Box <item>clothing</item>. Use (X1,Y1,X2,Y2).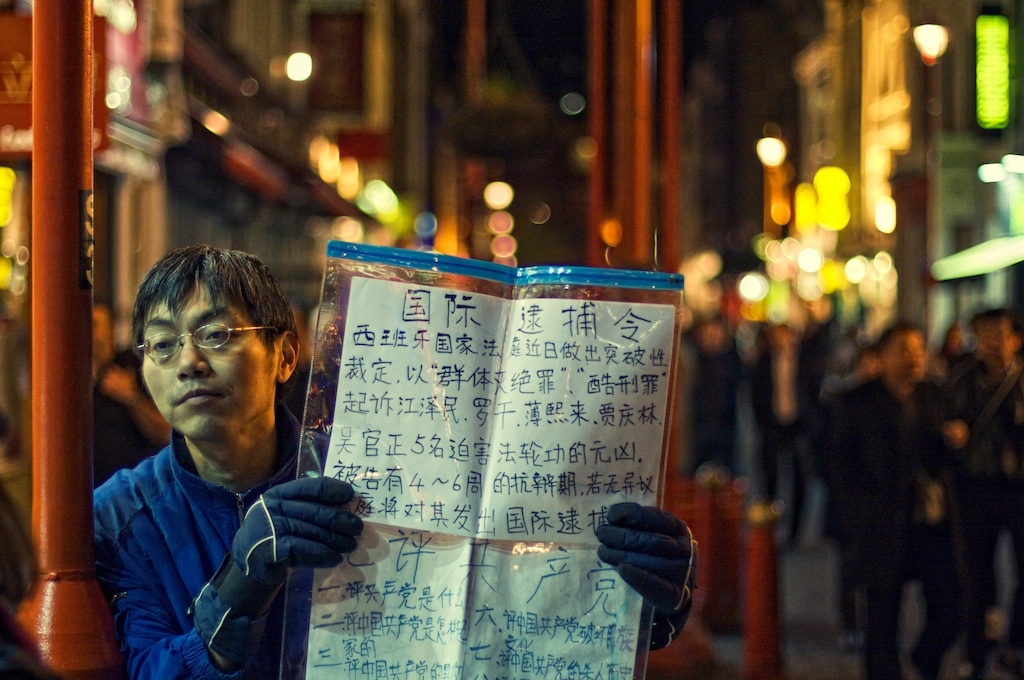
(93,396,330,679).
